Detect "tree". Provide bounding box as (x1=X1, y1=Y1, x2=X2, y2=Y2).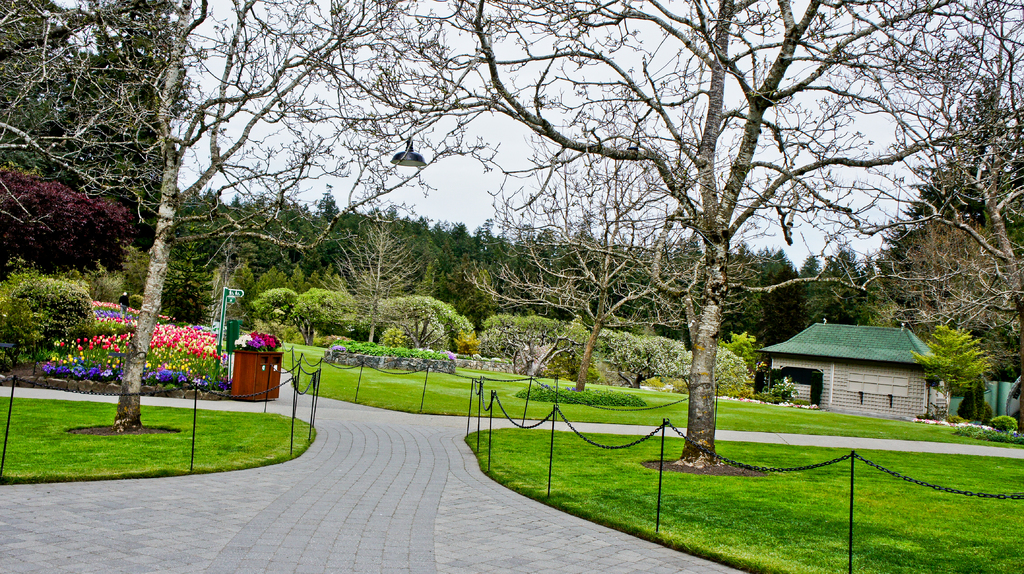
(x1=591, y1=324, x2=699, y2=389).
